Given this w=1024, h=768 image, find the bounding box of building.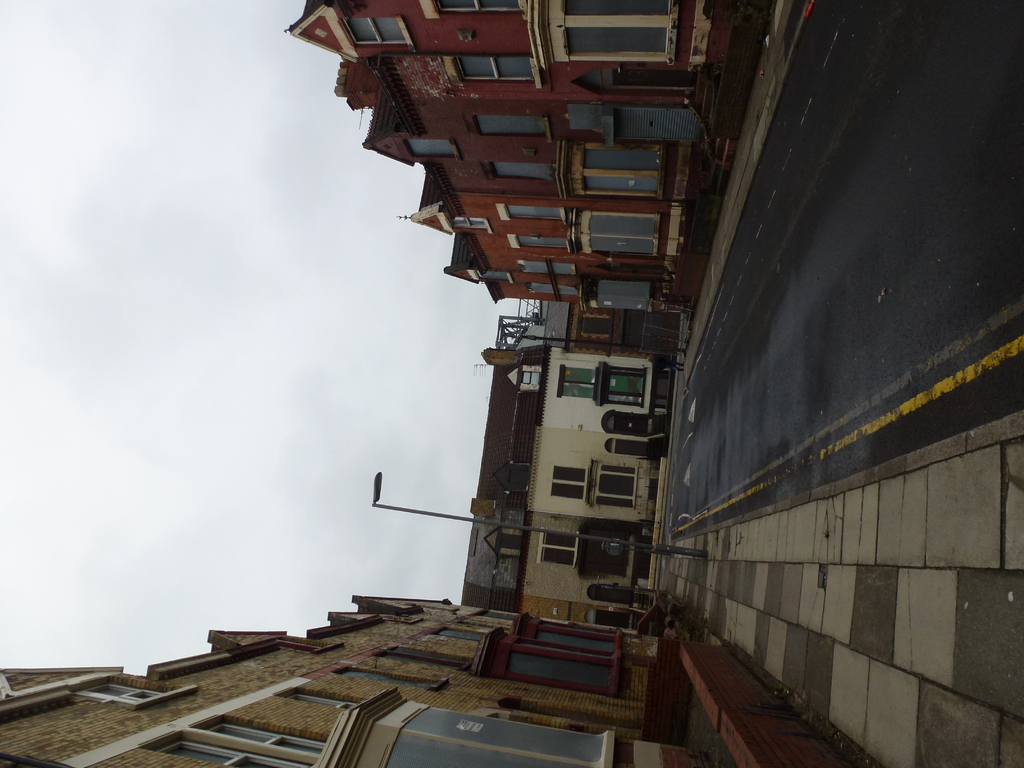
l=463, t=344, r=662, b=603.
